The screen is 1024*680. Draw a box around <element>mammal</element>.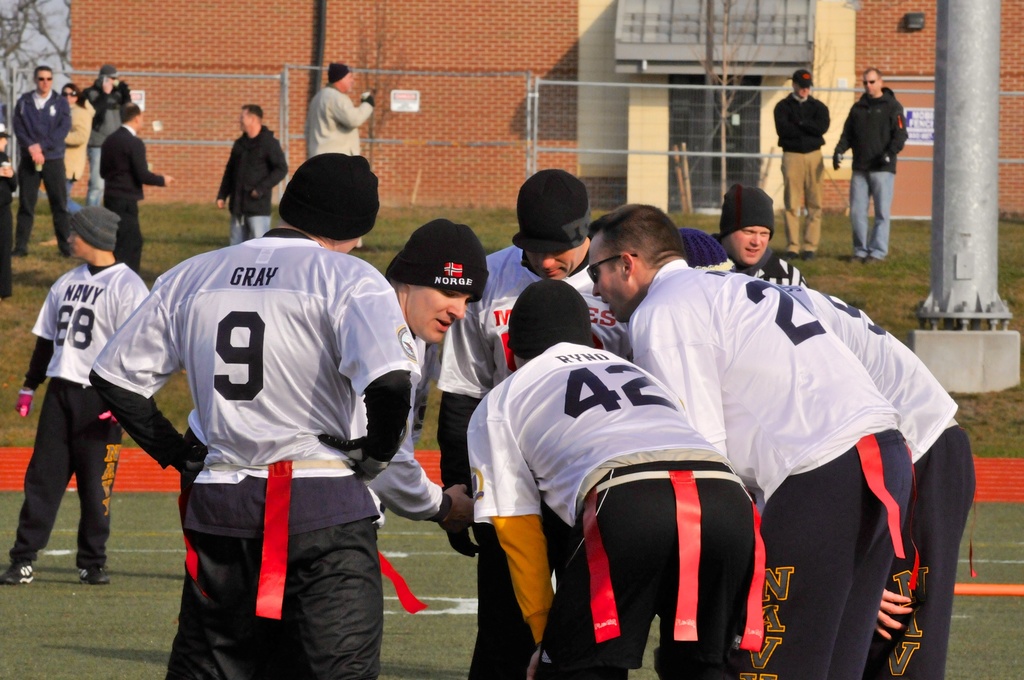
rect(435, 166, 632, 679).
